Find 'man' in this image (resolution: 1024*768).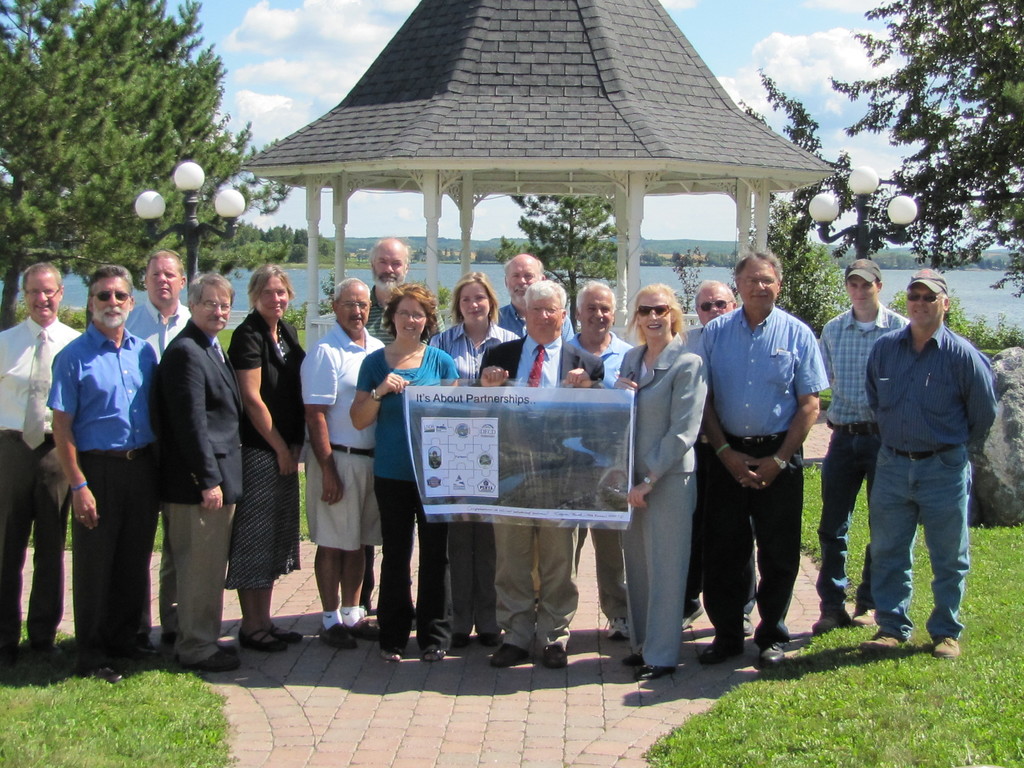
crop(696, 253, 832, 673).
